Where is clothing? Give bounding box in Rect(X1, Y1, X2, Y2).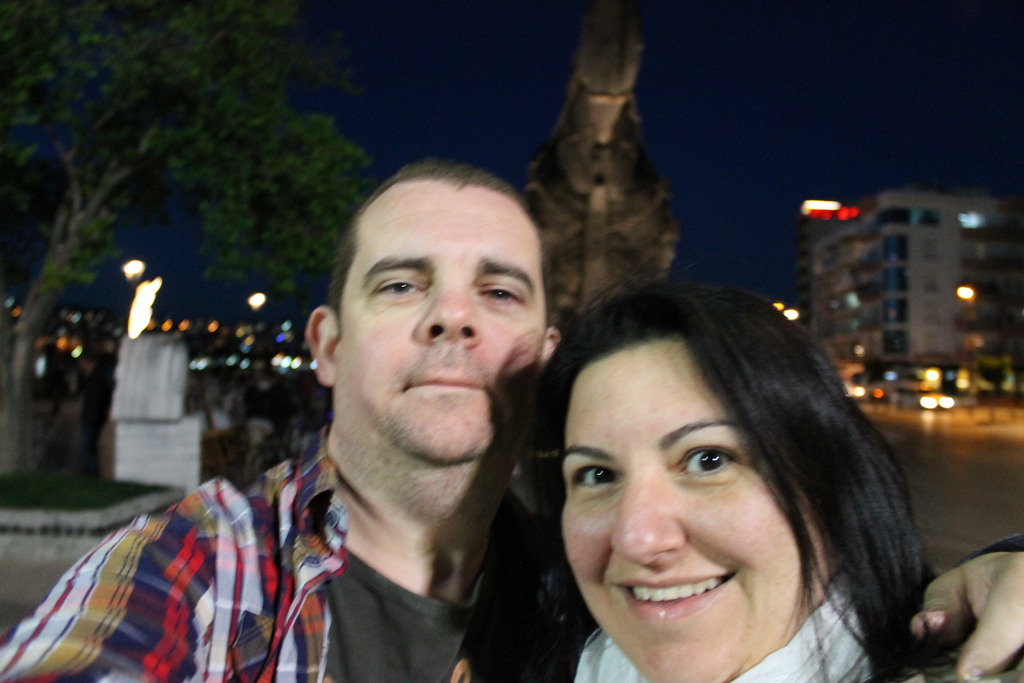
Rect(527, 573, 1022, 682).
